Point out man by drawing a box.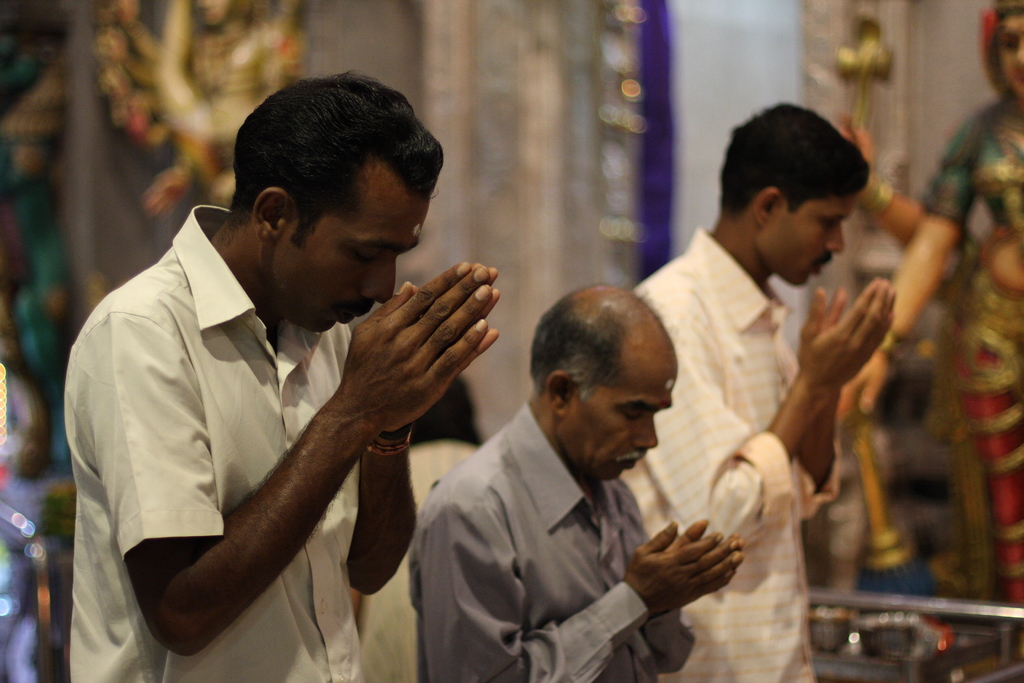
616, 99, 897, 682.
